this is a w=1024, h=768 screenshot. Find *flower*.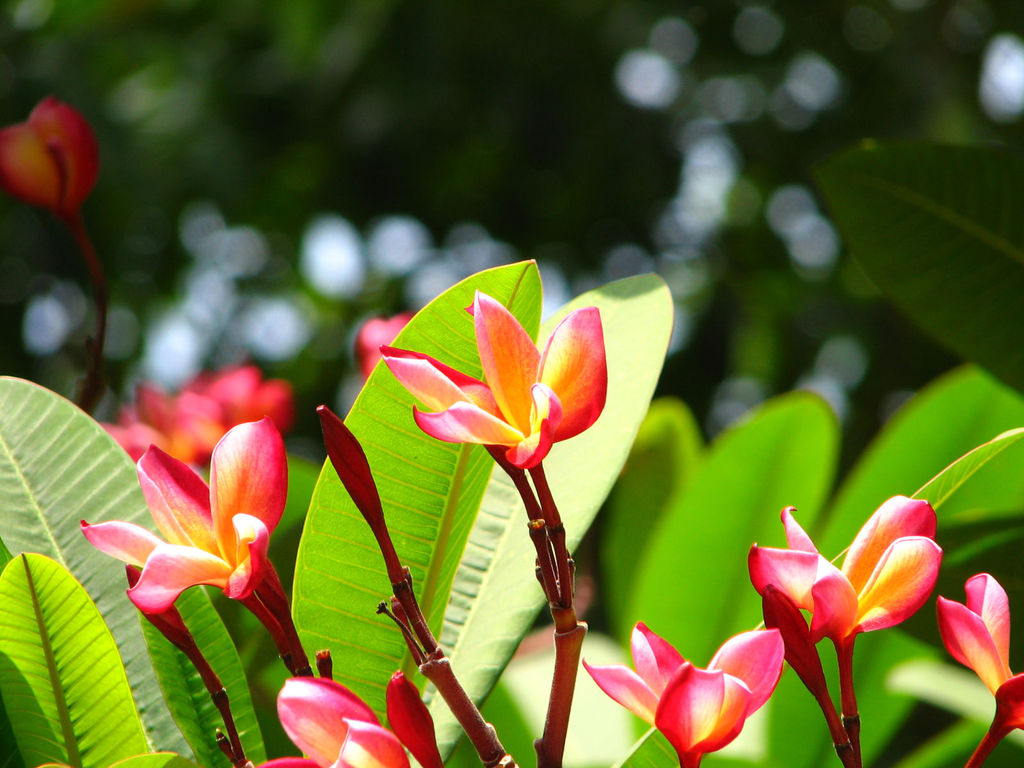
Bounding box: l=260, t=669, r=444, b=767.
